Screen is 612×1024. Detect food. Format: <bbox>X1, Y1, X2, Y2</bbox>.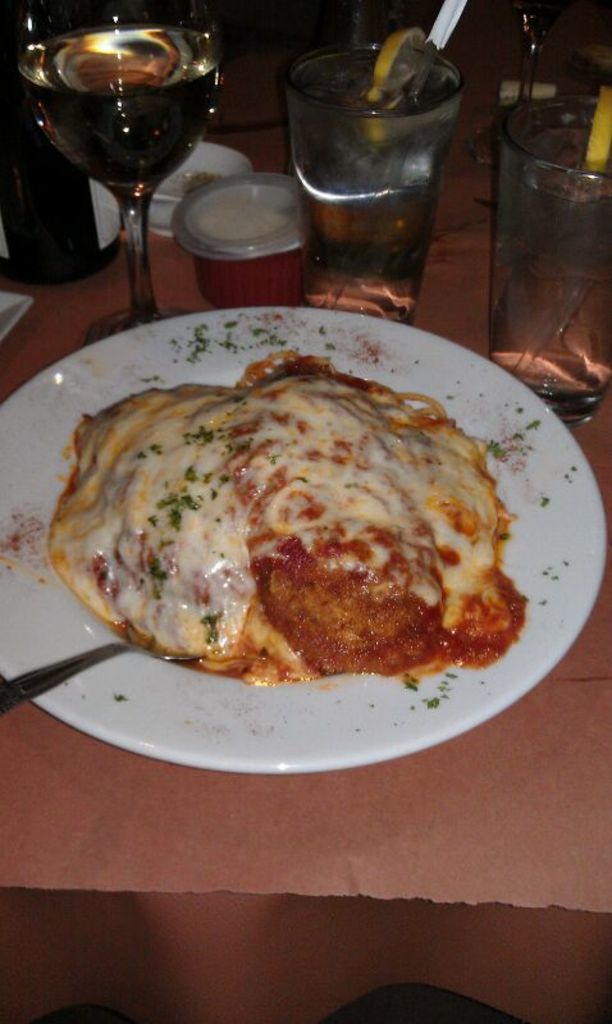
<bbox>166, 168, 223, 198</bbox>.
